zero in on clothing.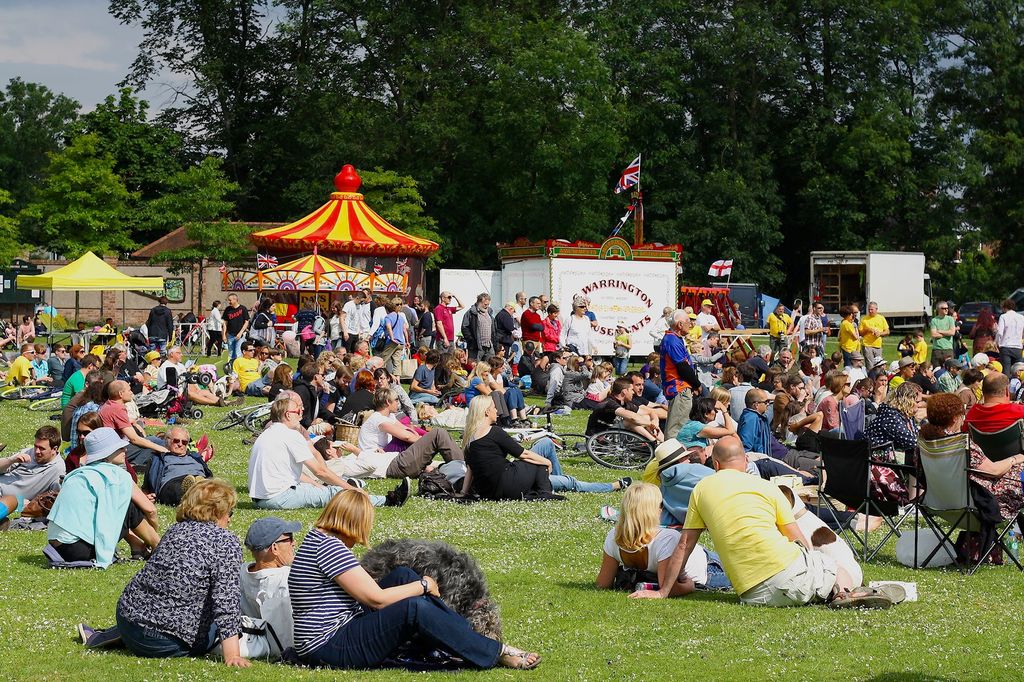
Zeroed in: <bbox>249, 310, 269, 326</bbox>.
